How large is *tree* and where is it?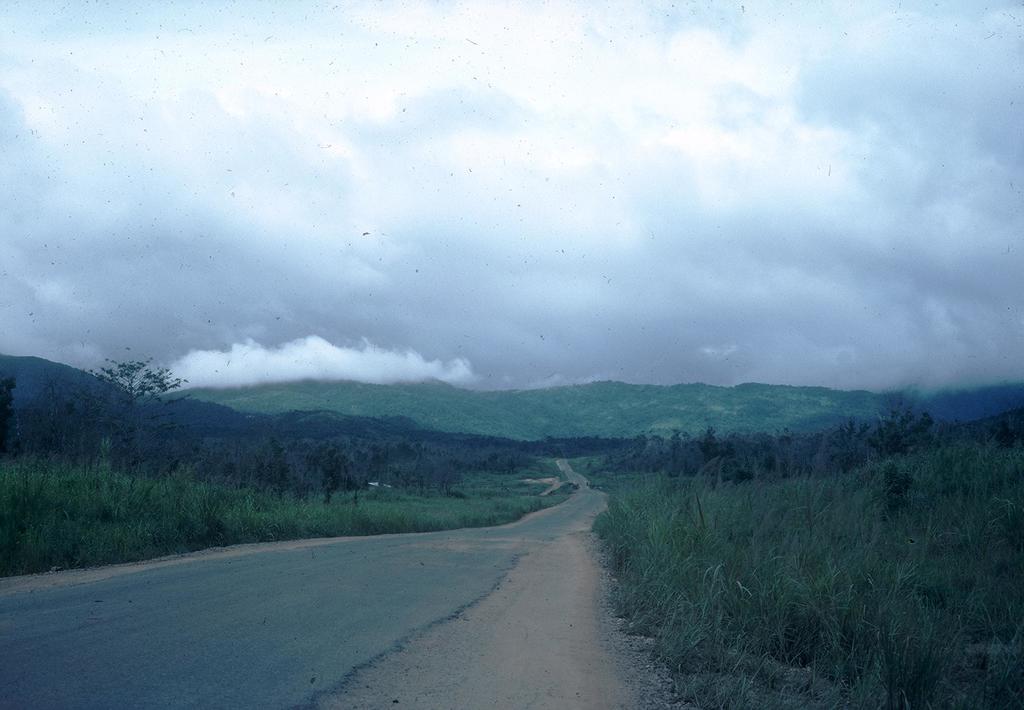
Bounding box: [78, 338, 195, 488].
